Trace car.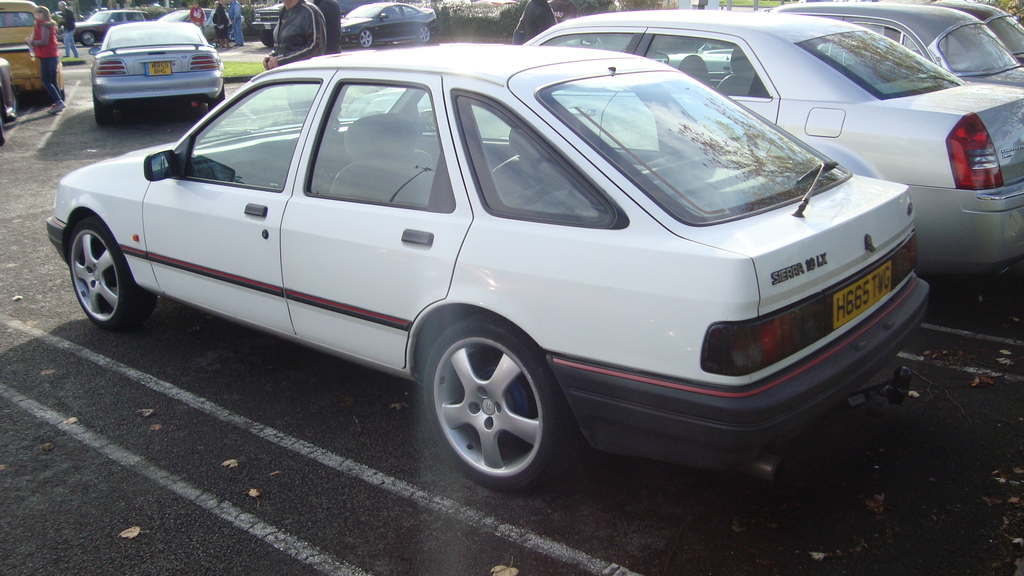
Traced to [89, 16, 225, 126].
